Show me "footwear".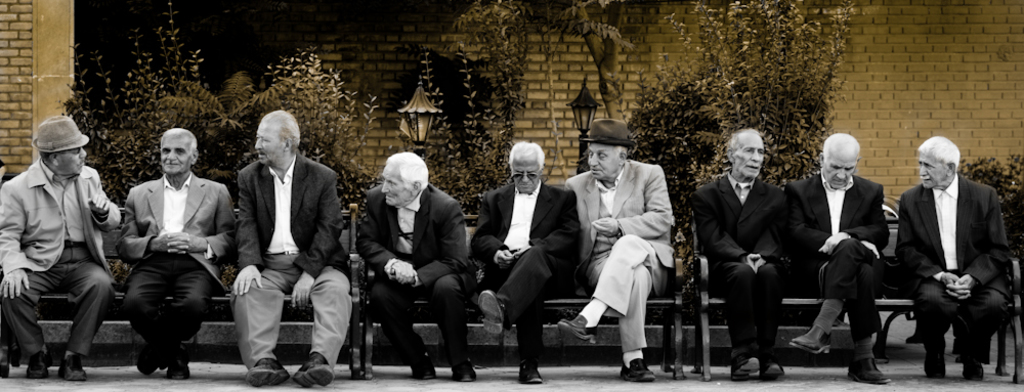
"footwear" is here: {"x1": 732, "y1": 356, "x2": 759, "y2": 381}.
